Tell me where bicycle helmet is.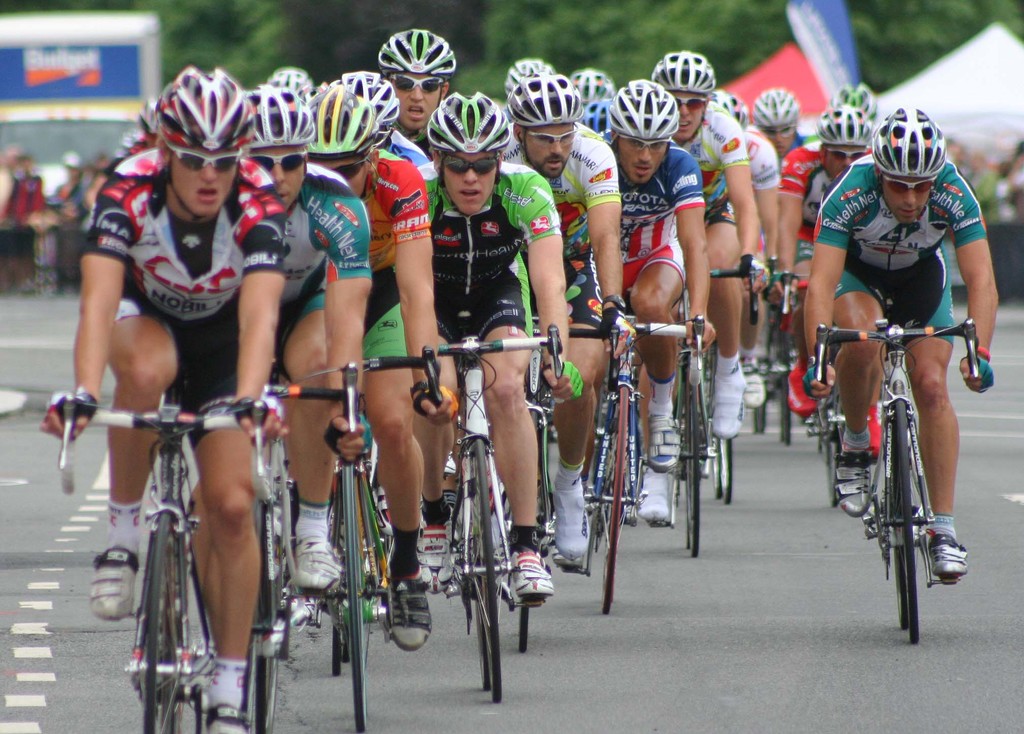
bicycle helmet is at 509:60:560:99.
